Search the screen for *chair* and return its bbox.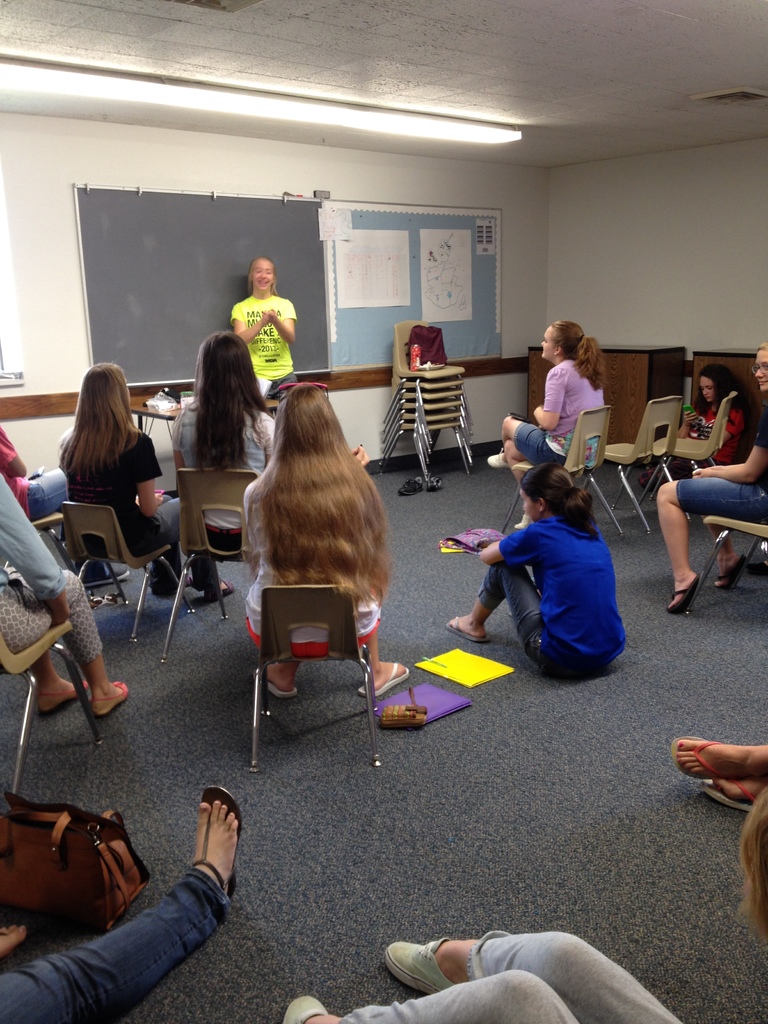
Found: 649/391/737/501.
